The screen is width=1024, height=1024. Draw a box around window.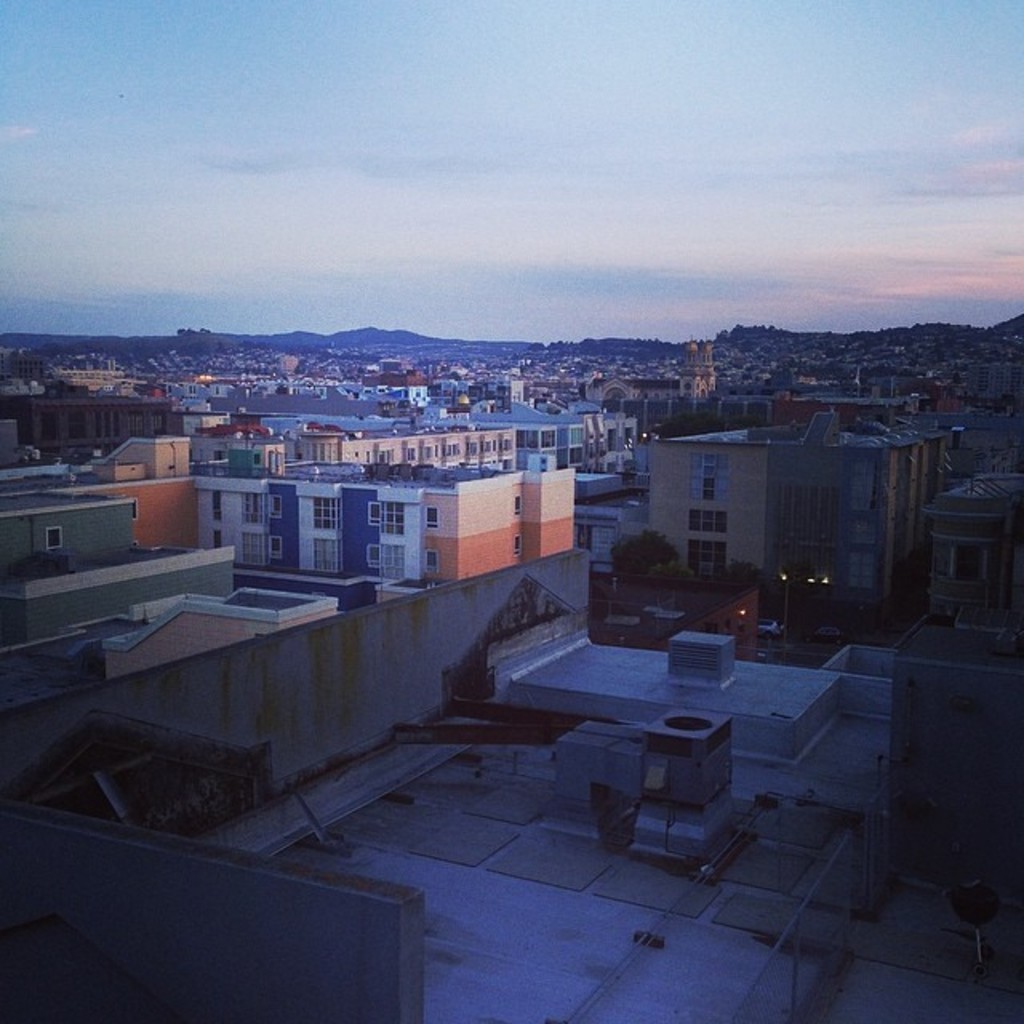
(45, 523, 61, 547).
